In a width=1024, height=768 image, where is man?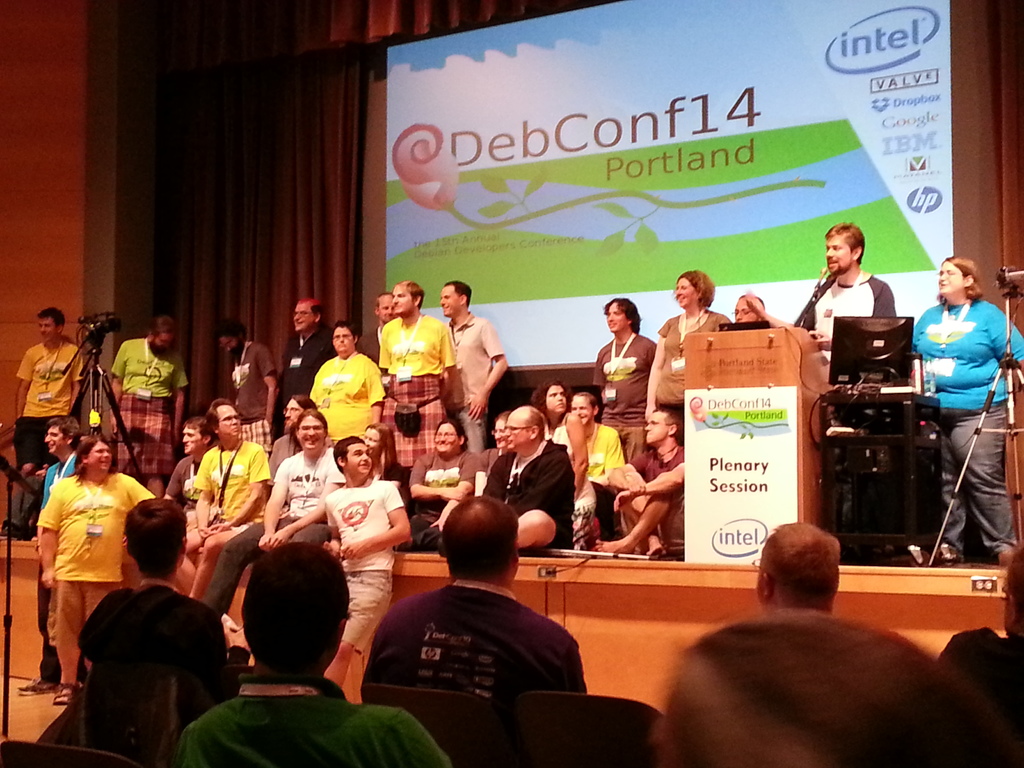
[x1=271, y1=290, x2=337, y2=456].
